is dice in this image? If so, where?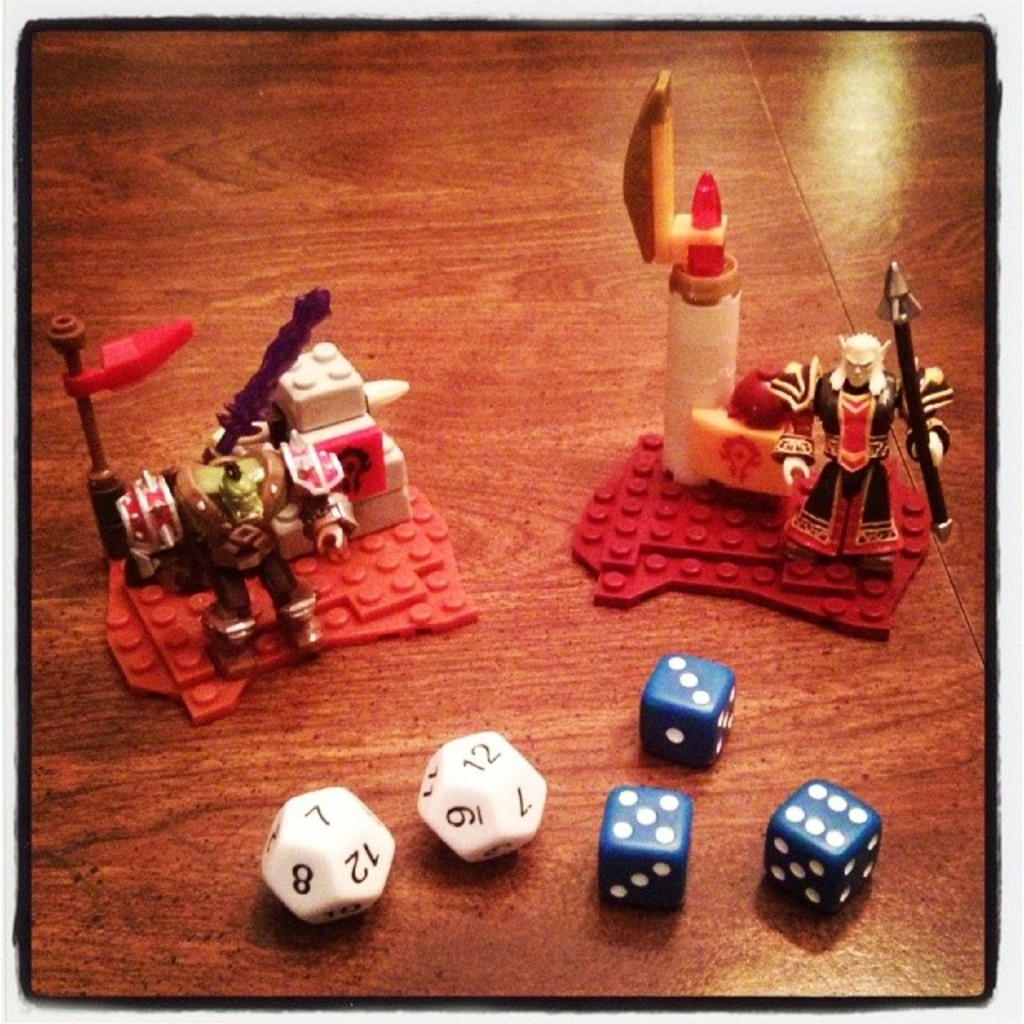
Yes, at bbox=[259, 784, 402, 931].
